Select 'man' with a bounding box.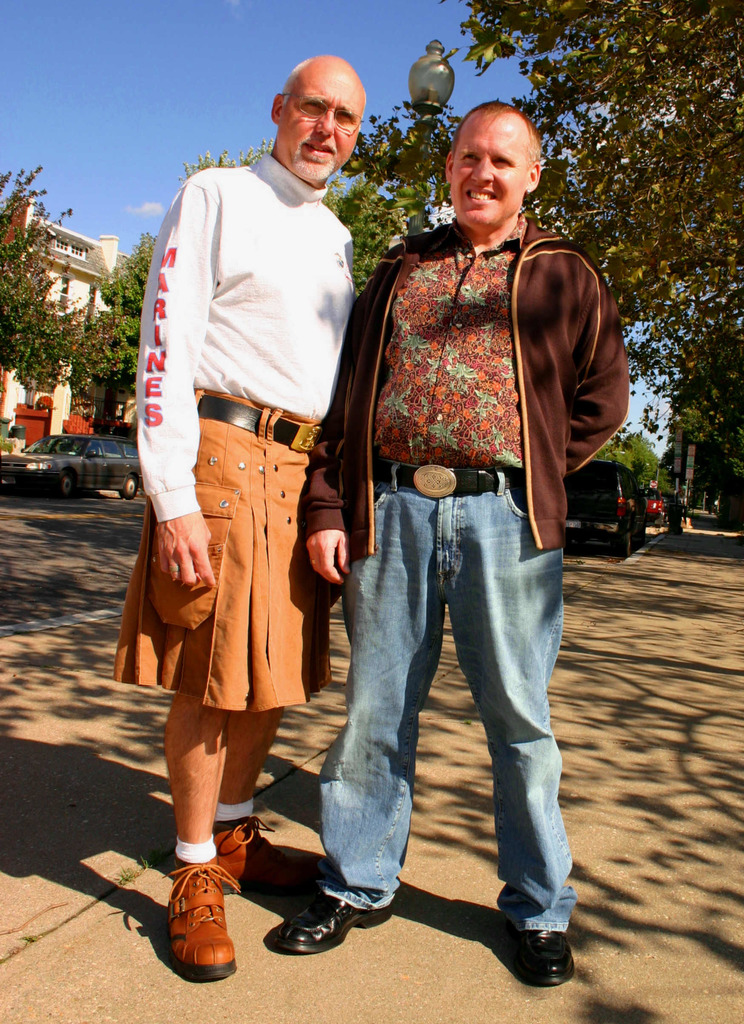
bbox(289, 81, 623, 947).
